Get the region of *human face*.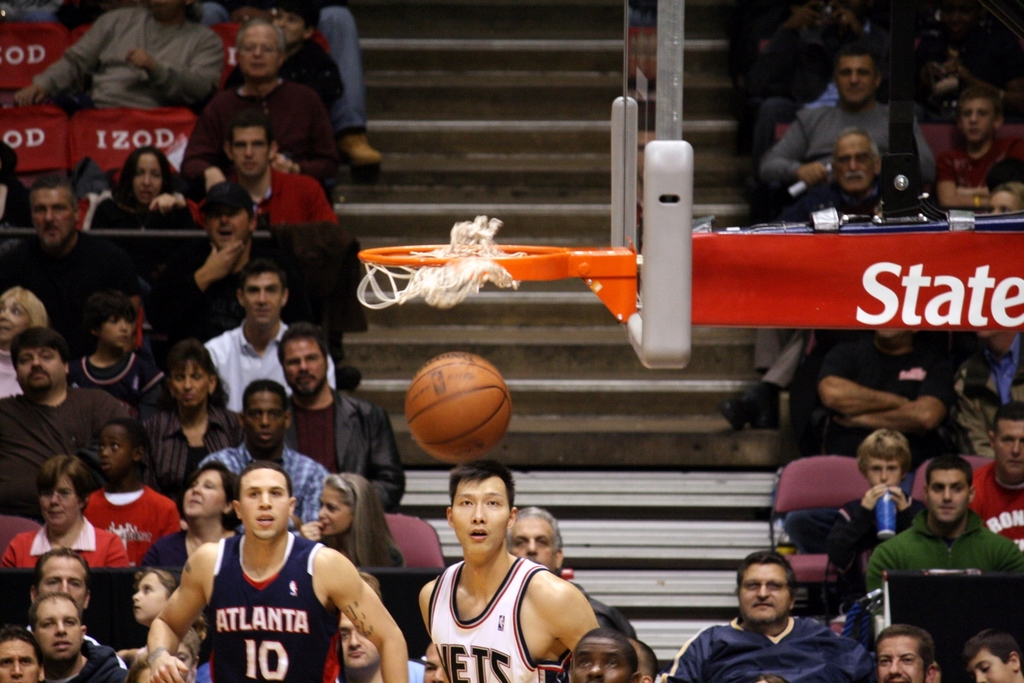
region(255, 391, 285, 436).
